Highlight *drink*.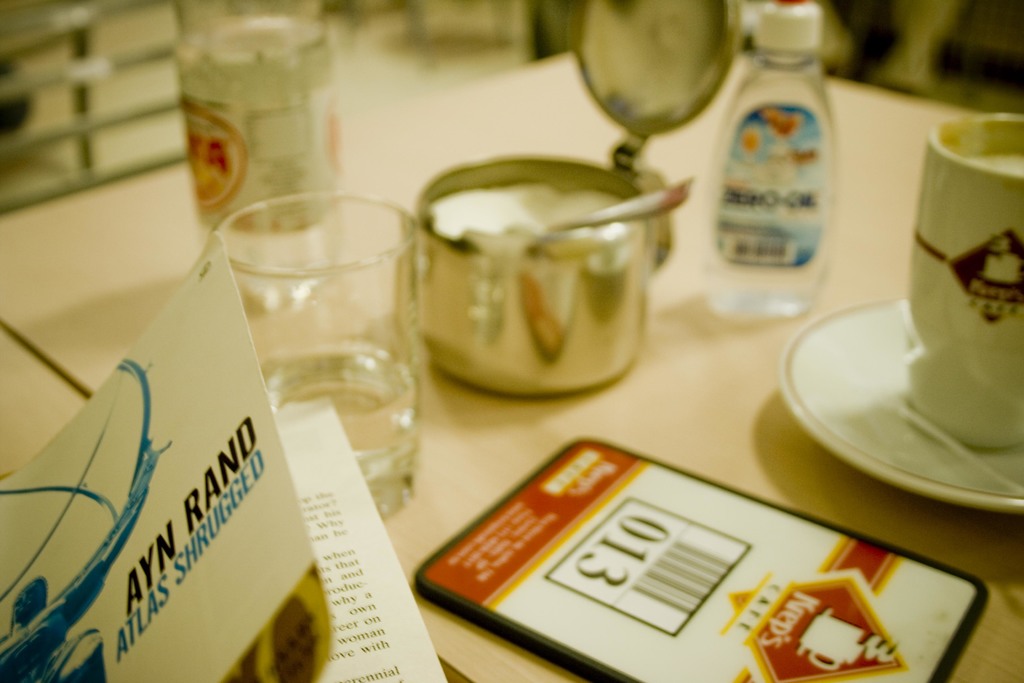
Highlighted region: 261:350:410:514.
